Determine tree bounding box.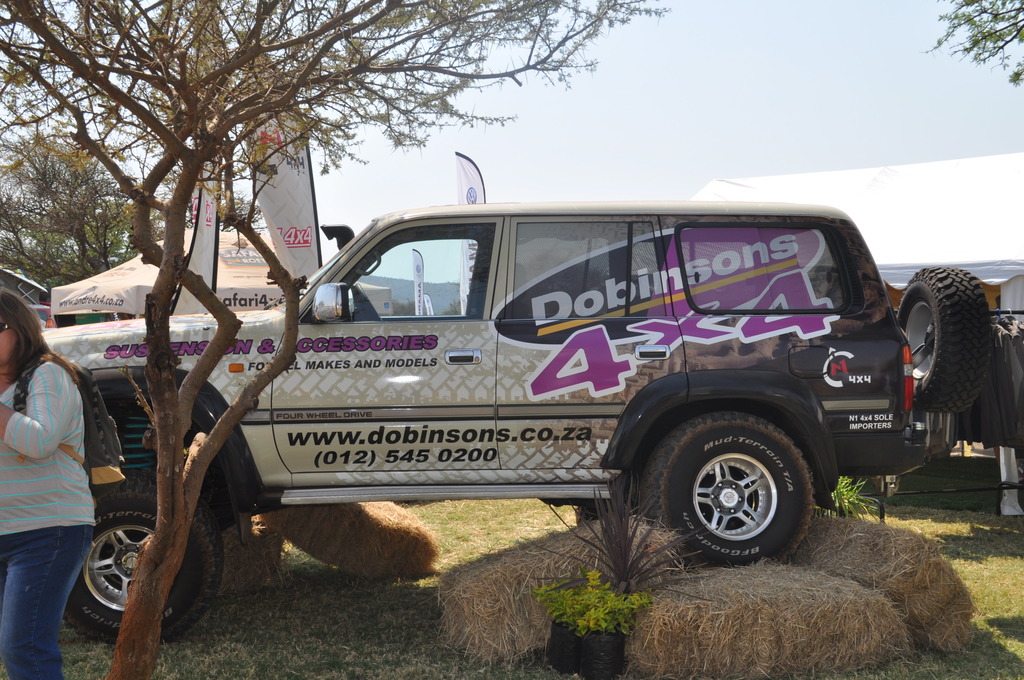
Determined: (0, 0, 663, 679).
